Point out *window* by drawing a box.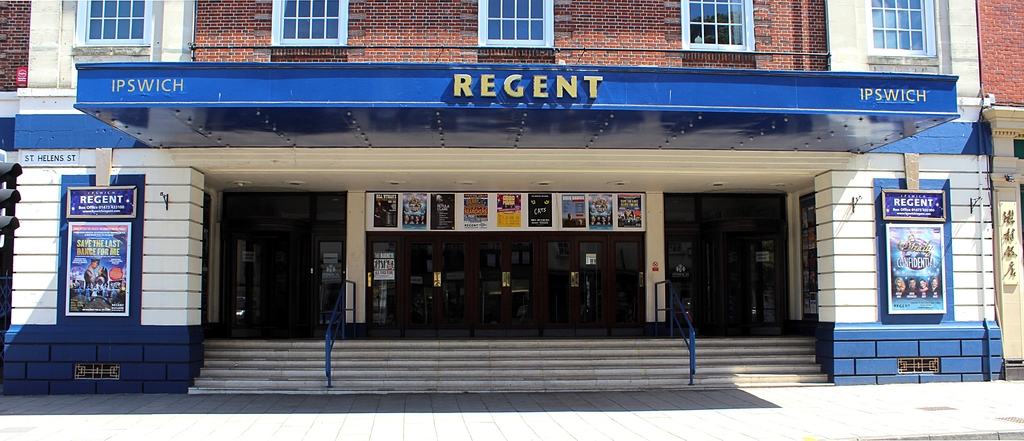
865,0,936,61.
